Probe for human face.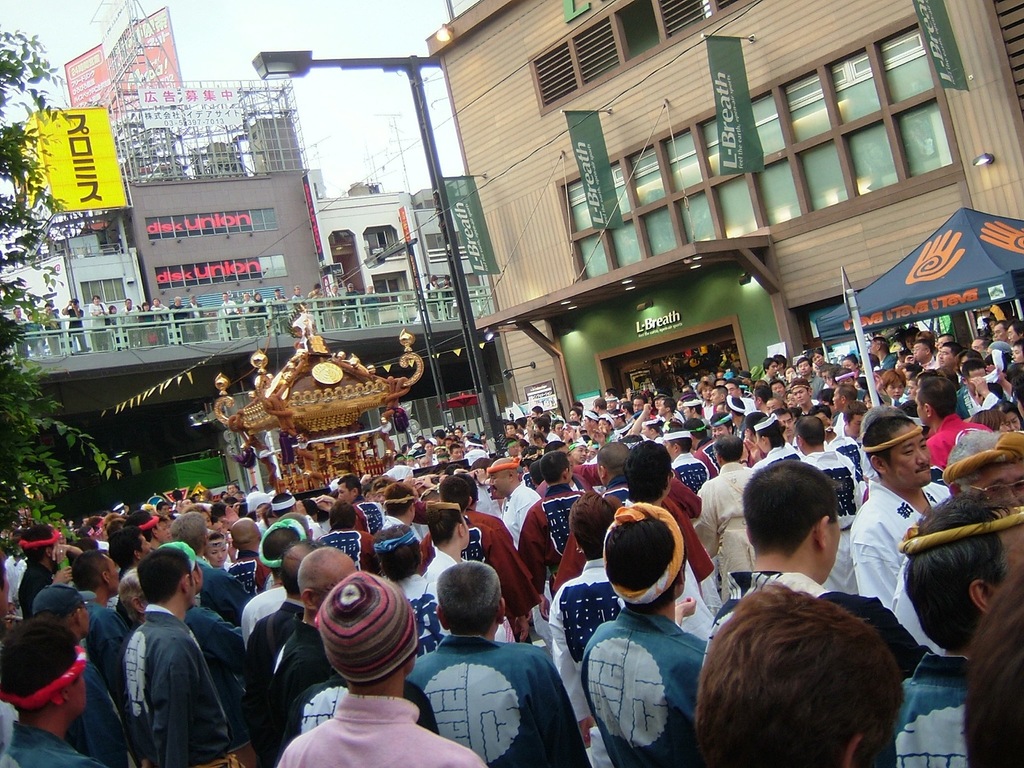
Probe result: 158:504:170:513.
